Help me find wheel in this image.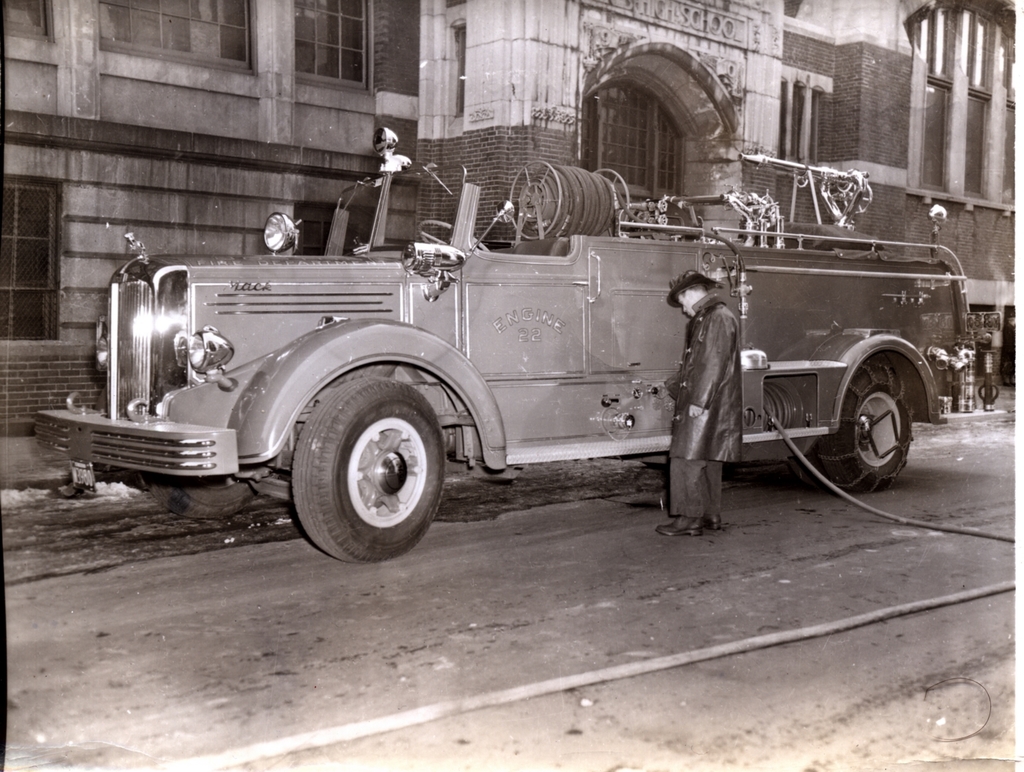
Found it: bbox(277, 373, 445, 557).
